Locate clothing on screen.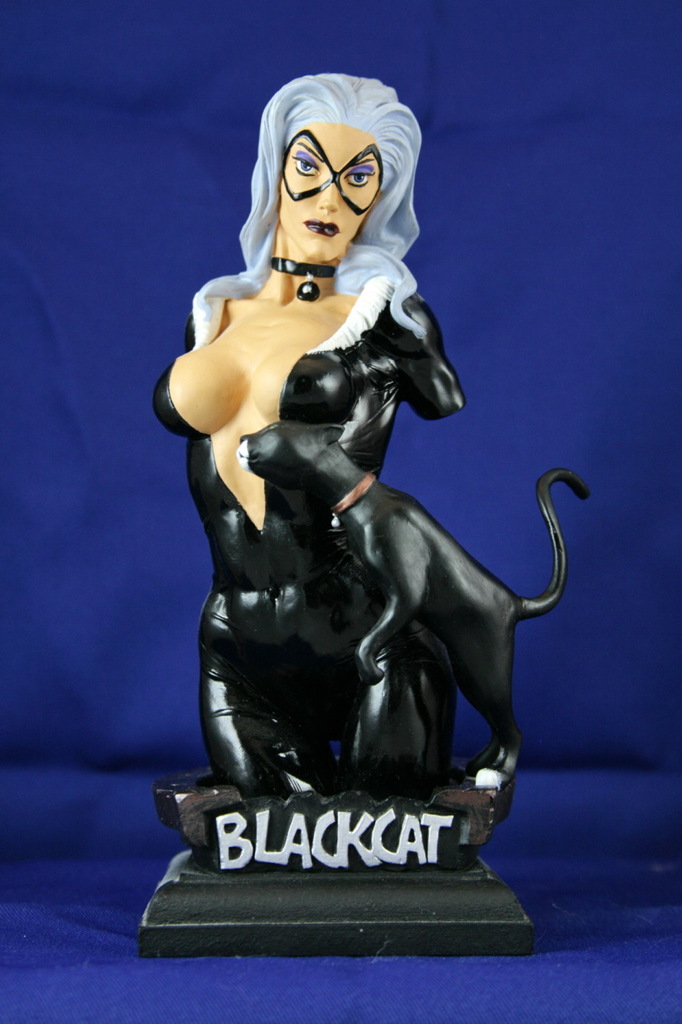
On screen at <bbox>149, 238, 472, 810</bbox>.
